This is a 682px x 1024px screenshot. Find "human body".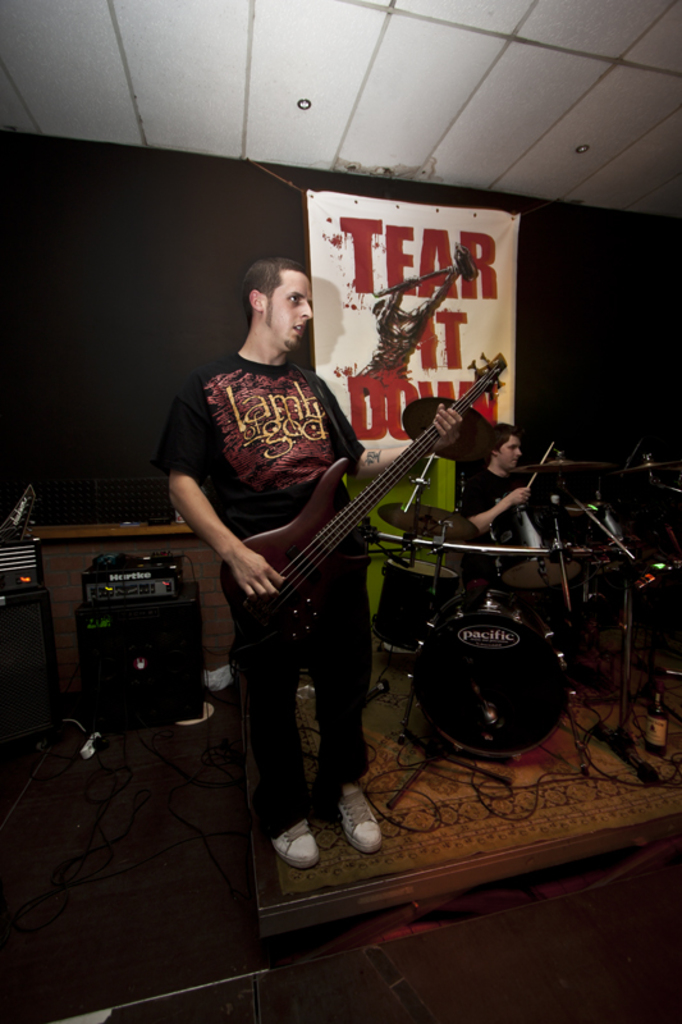
Bounding box: (453,428,550,567).
